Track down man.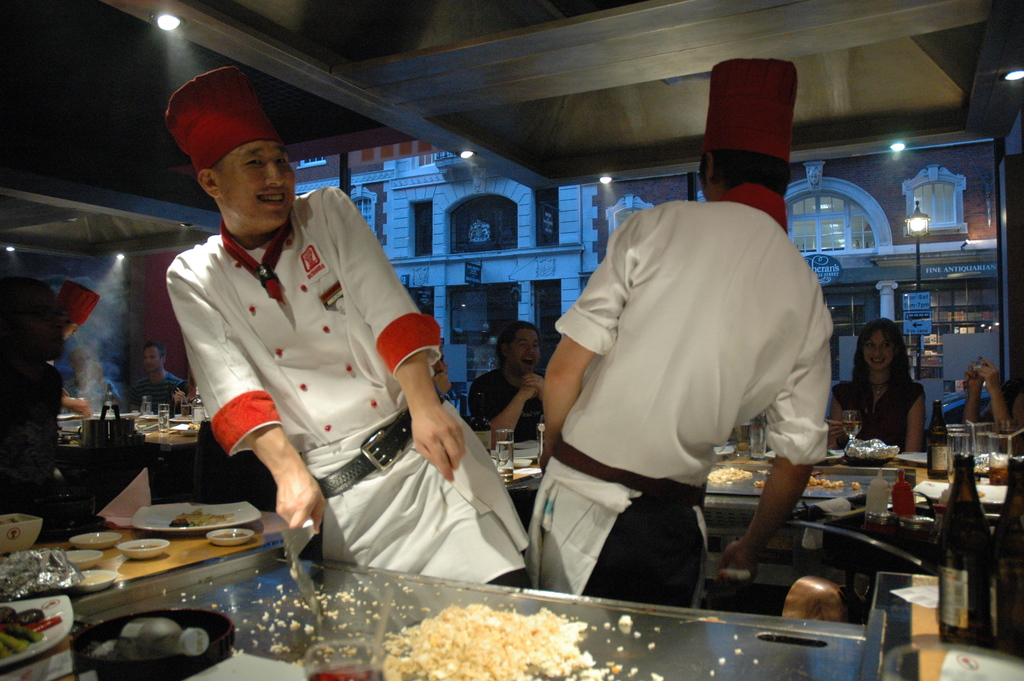
Tracked to crop(538, 144, 852, 607).
